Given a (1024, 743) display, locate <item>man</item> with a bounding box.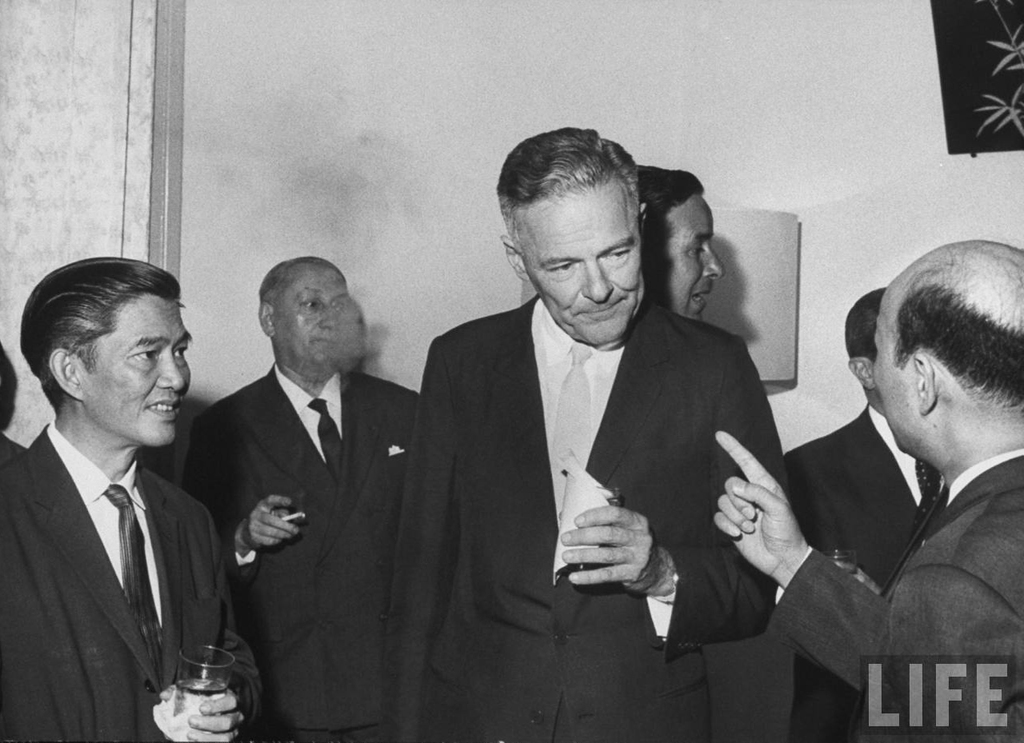
Located: bbox(2, 252, 256, 742).
